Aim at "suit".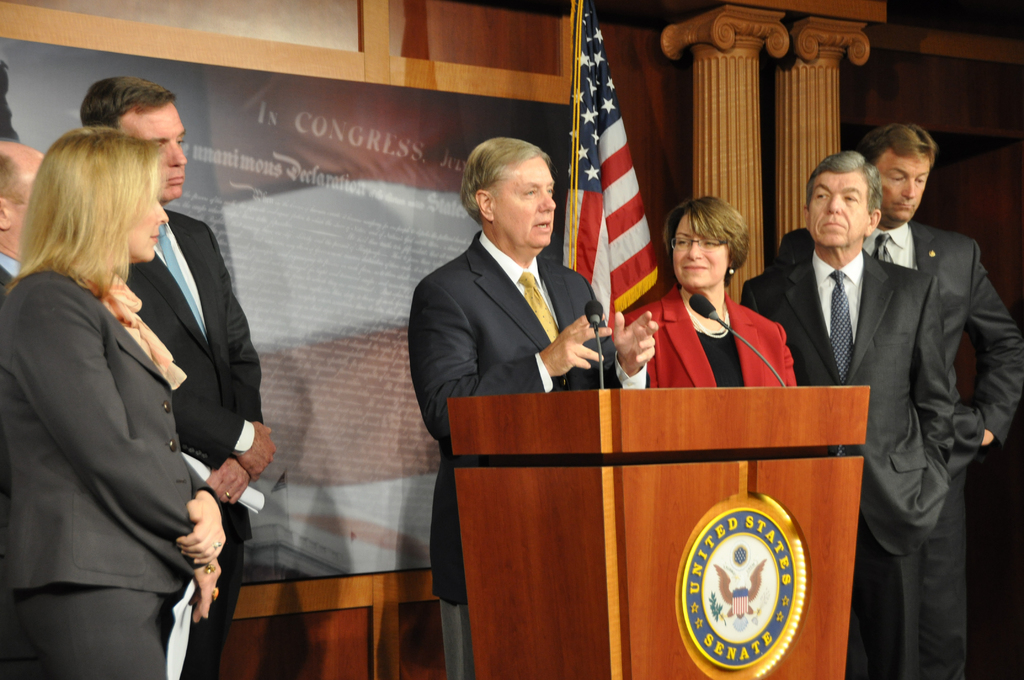
Aimed at 618 282 799 392.
